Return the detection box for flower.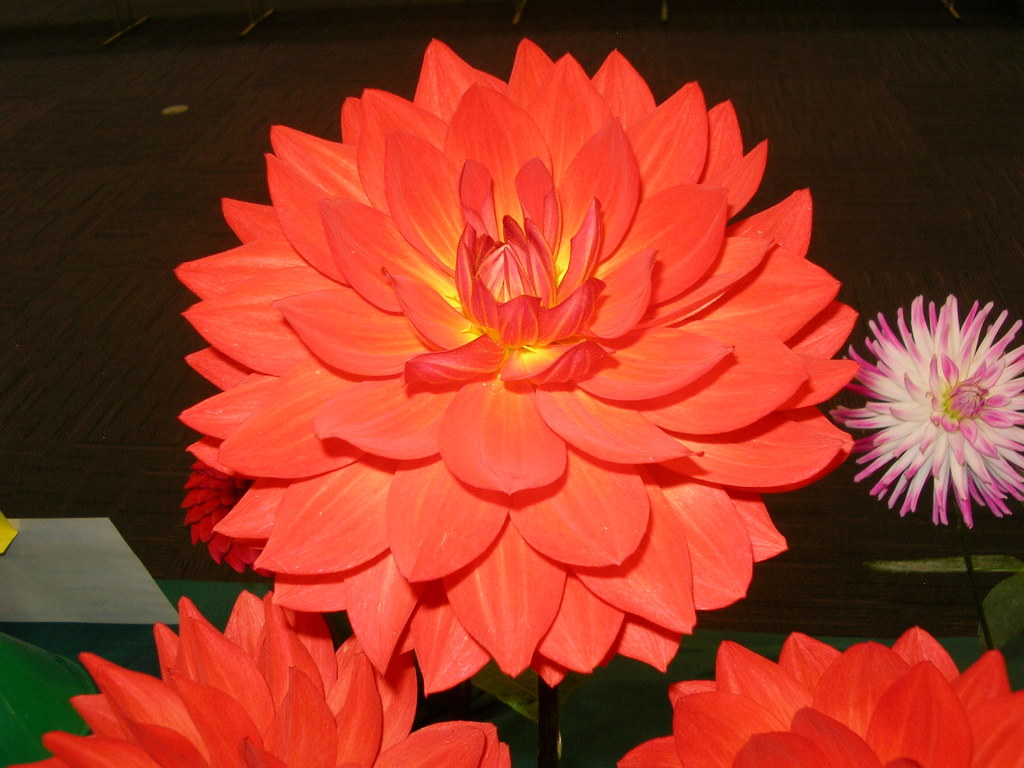
11:588:515:767.
